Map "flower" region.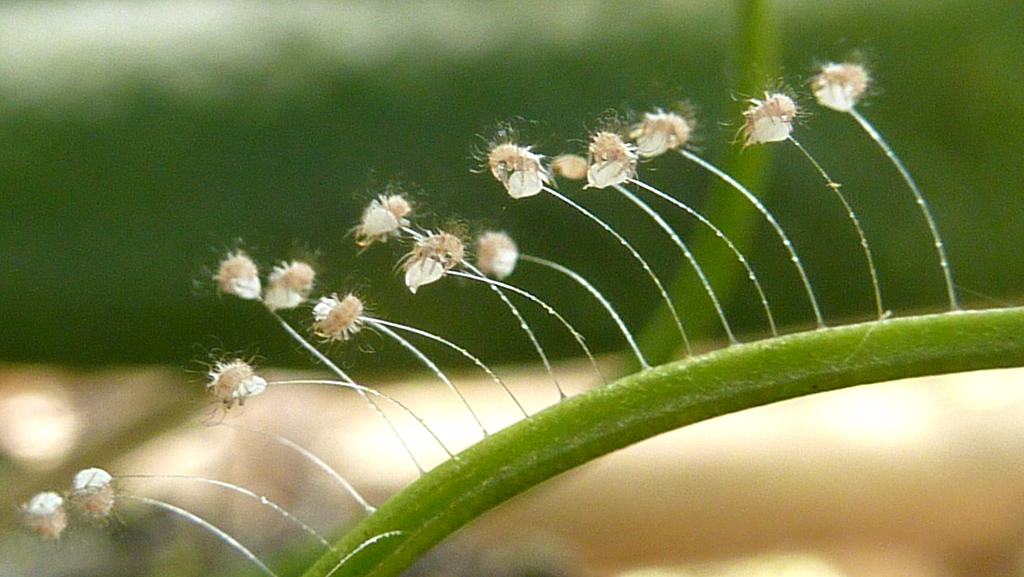
Mapped to [196,244,269,310].
